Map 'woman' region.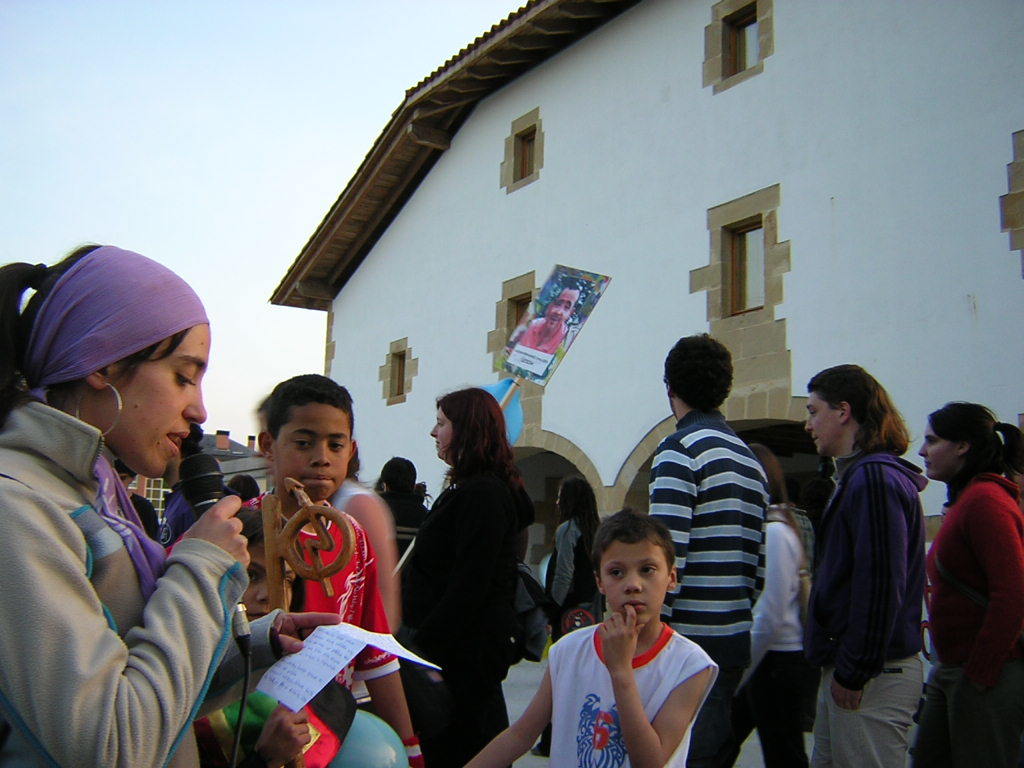
Mapped to bbox=[902, 396, 1023, 767].
